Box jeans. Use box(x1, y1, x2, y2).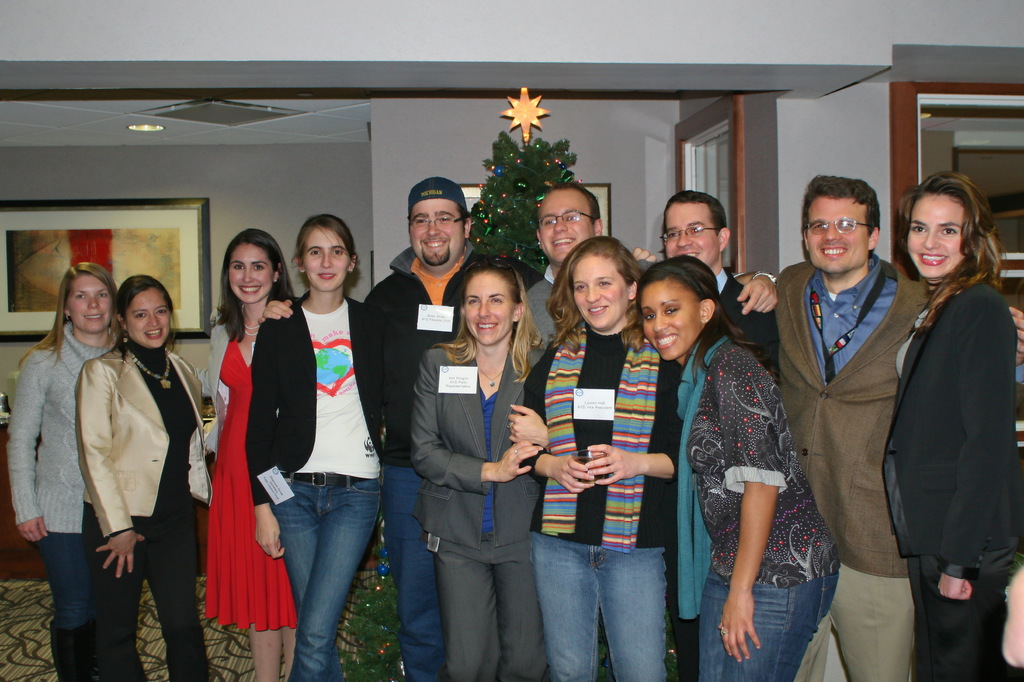
box(529, 530, 660, 681).
